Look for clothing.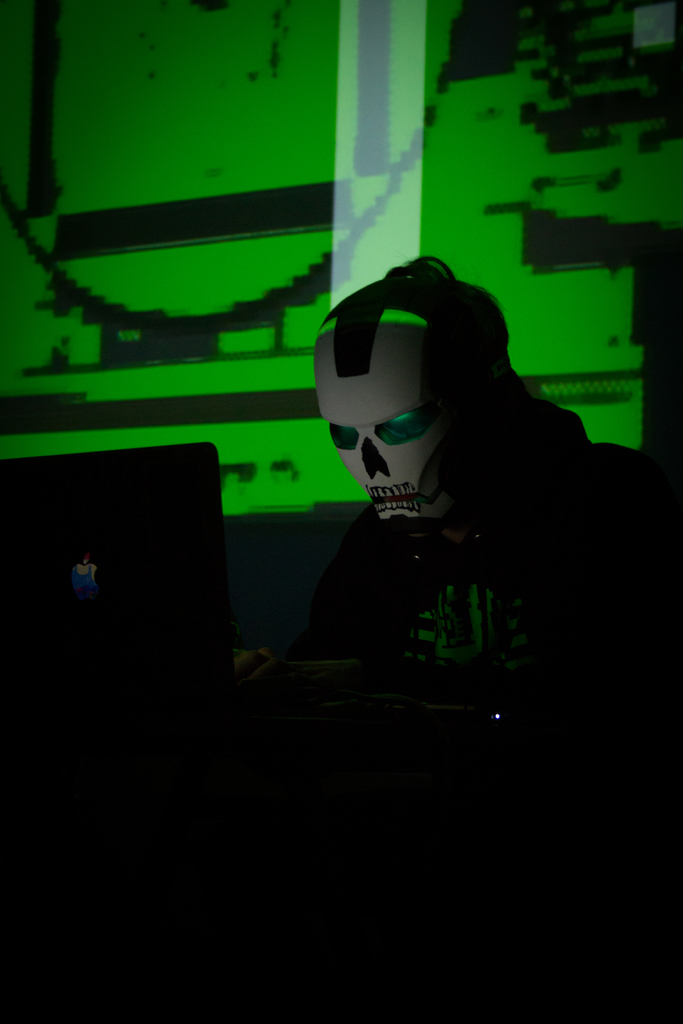
Found: (left=299, top=436, right=674, bottom=708).
